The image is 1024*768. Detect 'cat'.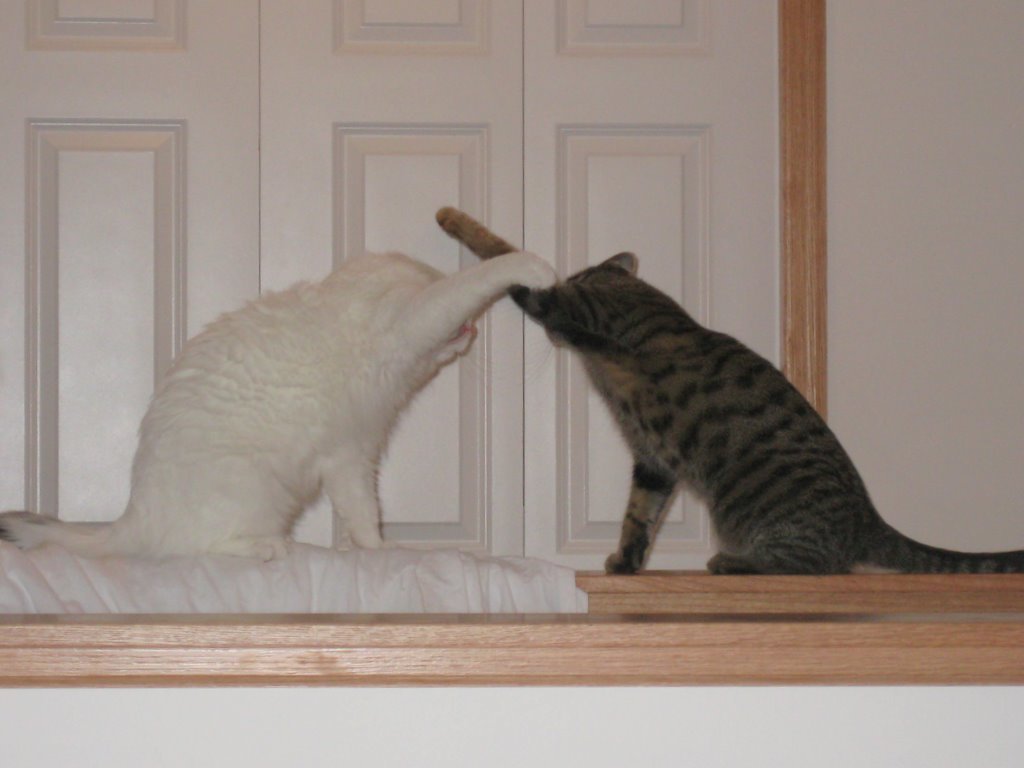
Detection: BBox(434, 202, 1023, 577).
